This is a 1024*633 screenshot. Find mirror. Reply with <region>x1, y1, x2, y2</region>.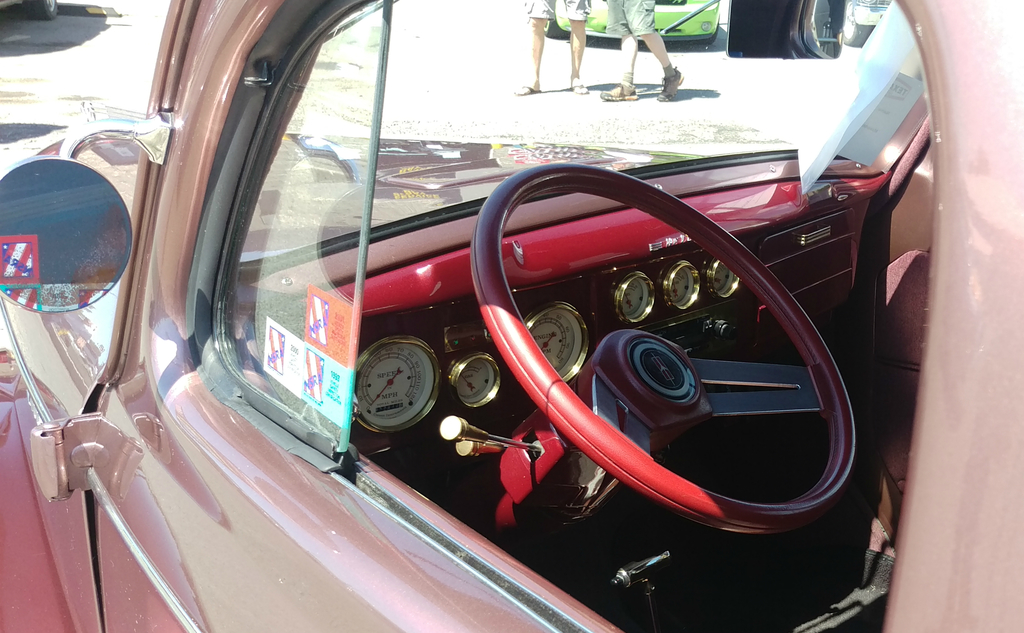
<region>730, 0, 847, 56</region>.
